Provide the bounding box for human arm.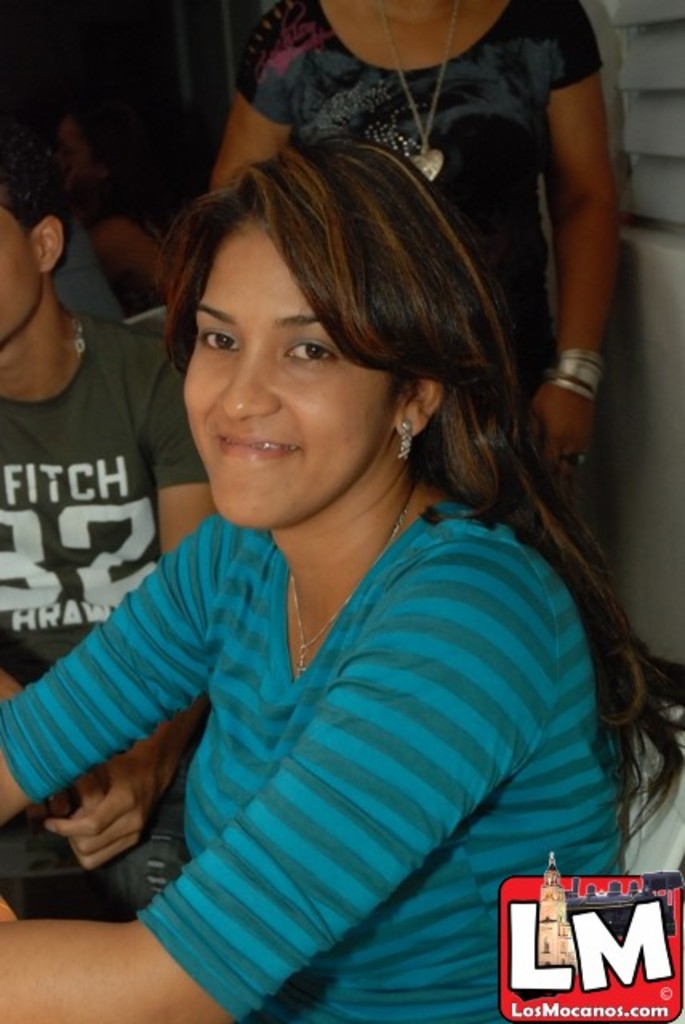
0:504:214:818.
